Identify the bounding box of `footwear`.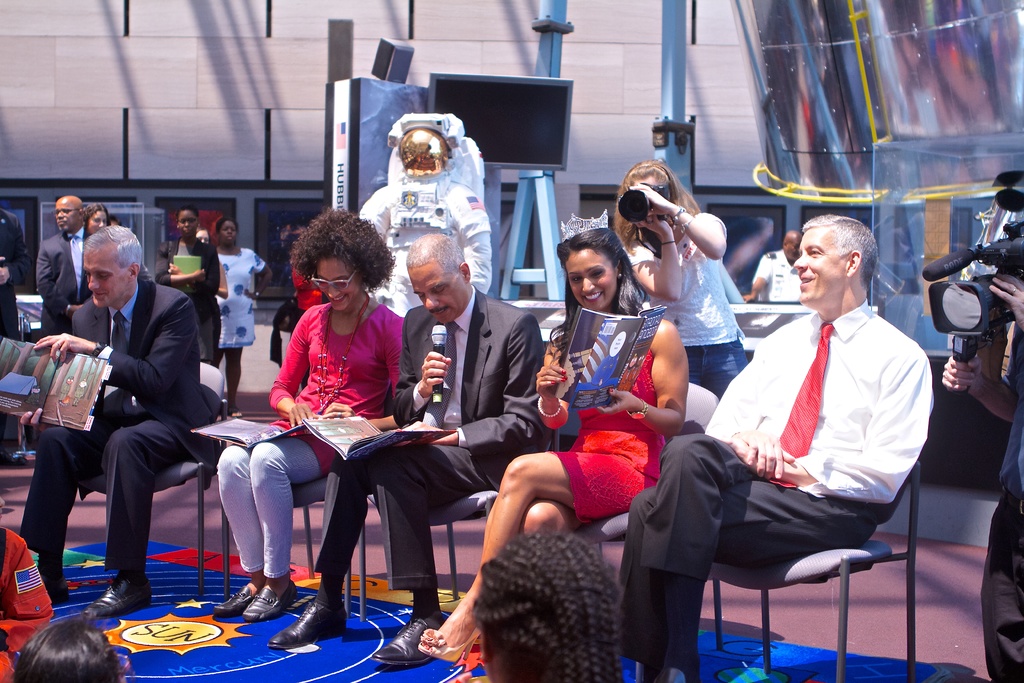
Rect(365, 612, 448, 667).
